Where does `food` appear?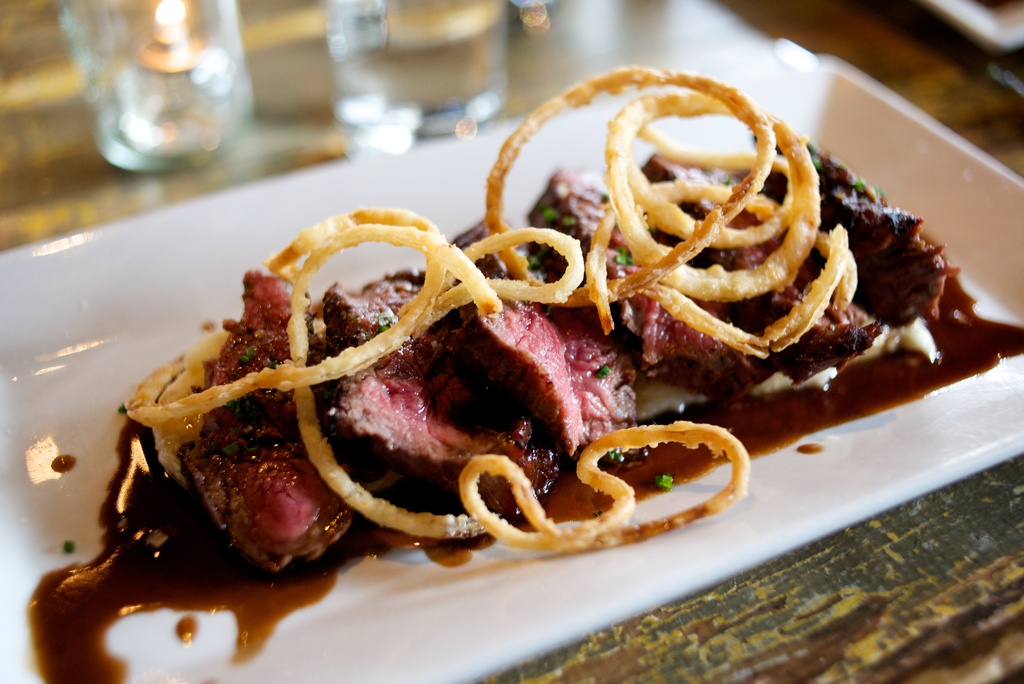
Appears at locate(31, 549, 348, 683).
